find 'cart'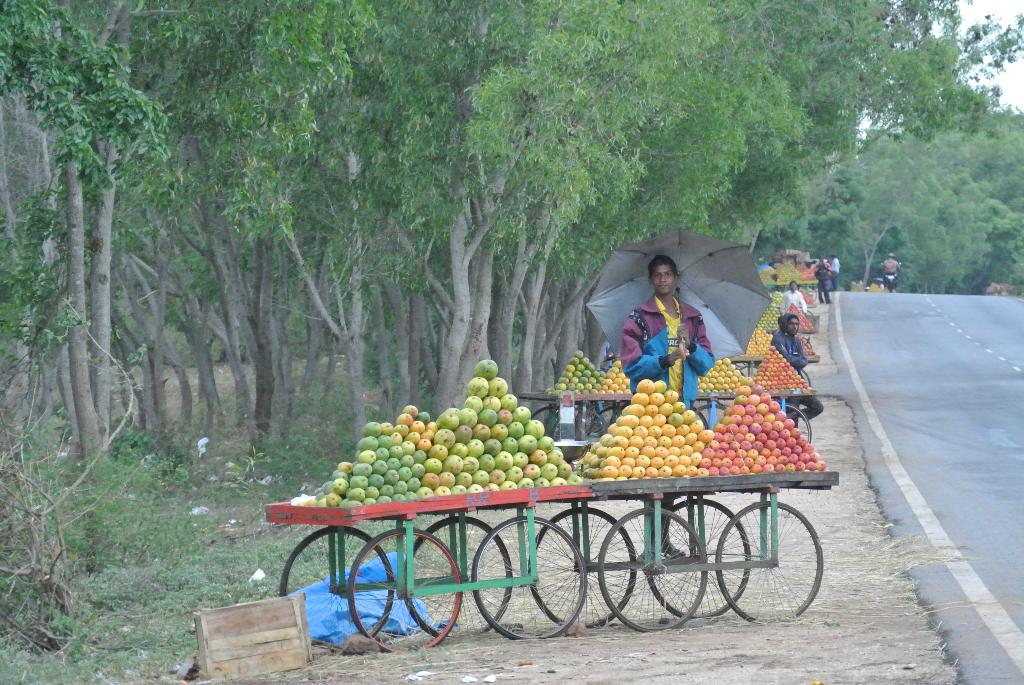
locate(724, 358, 819, 389)
